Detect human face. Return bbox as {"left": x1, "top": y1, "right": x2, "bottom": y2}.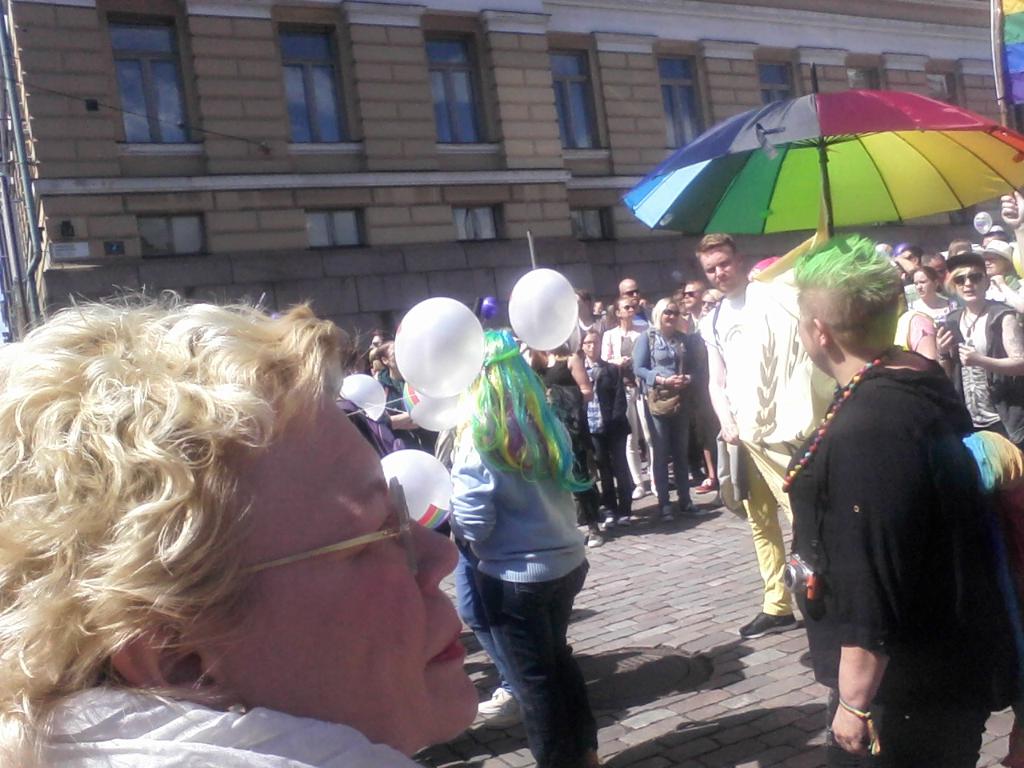
{"left": 620, "top": 302, "right": 634, "bottom": 318}.
